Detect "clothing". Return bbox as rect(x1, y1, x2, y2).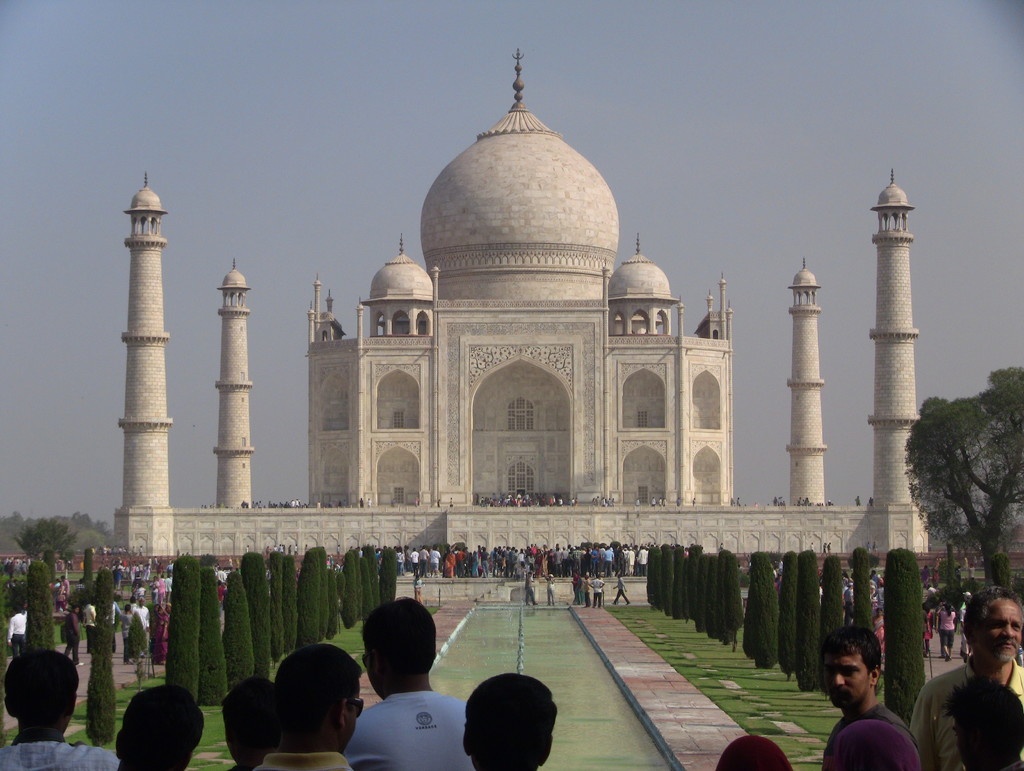
rect(623, 551, 627, 576).
